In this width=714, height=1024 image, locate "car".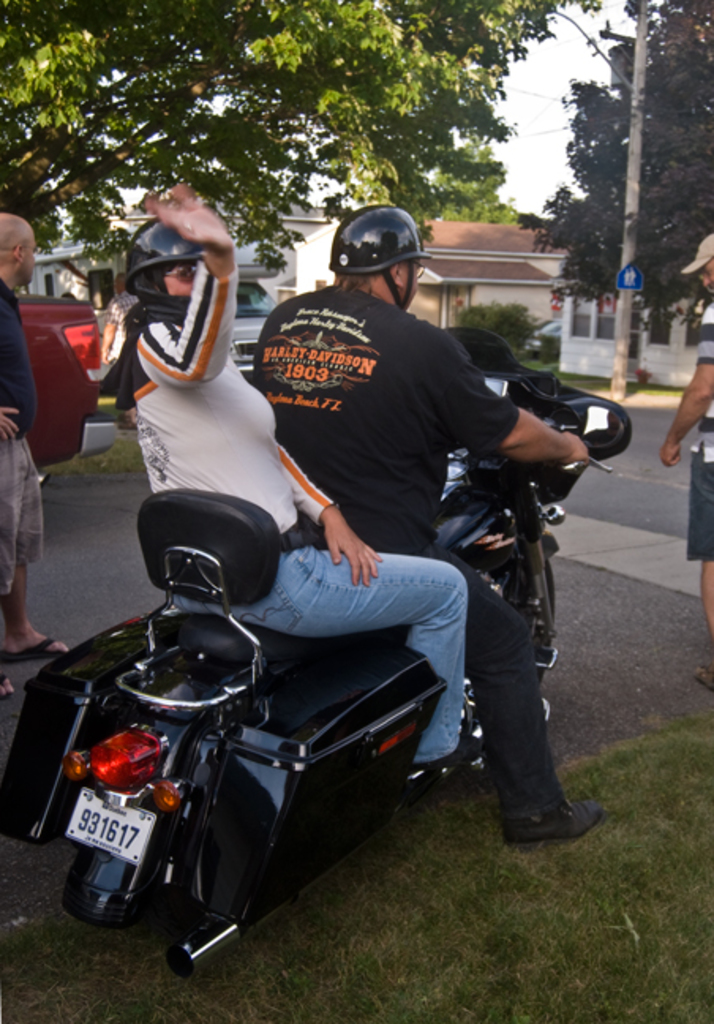
Bounding box: box(21, 283, 104, 484).
